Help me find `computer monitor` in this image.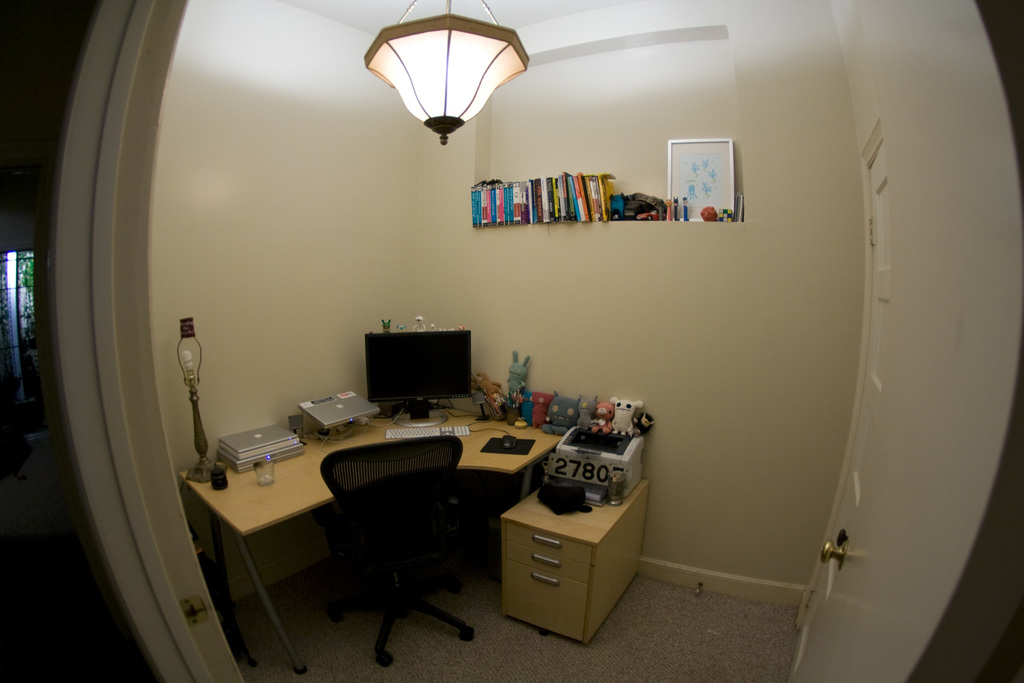
Found it: l=354, t=315, r=474, b=424.
